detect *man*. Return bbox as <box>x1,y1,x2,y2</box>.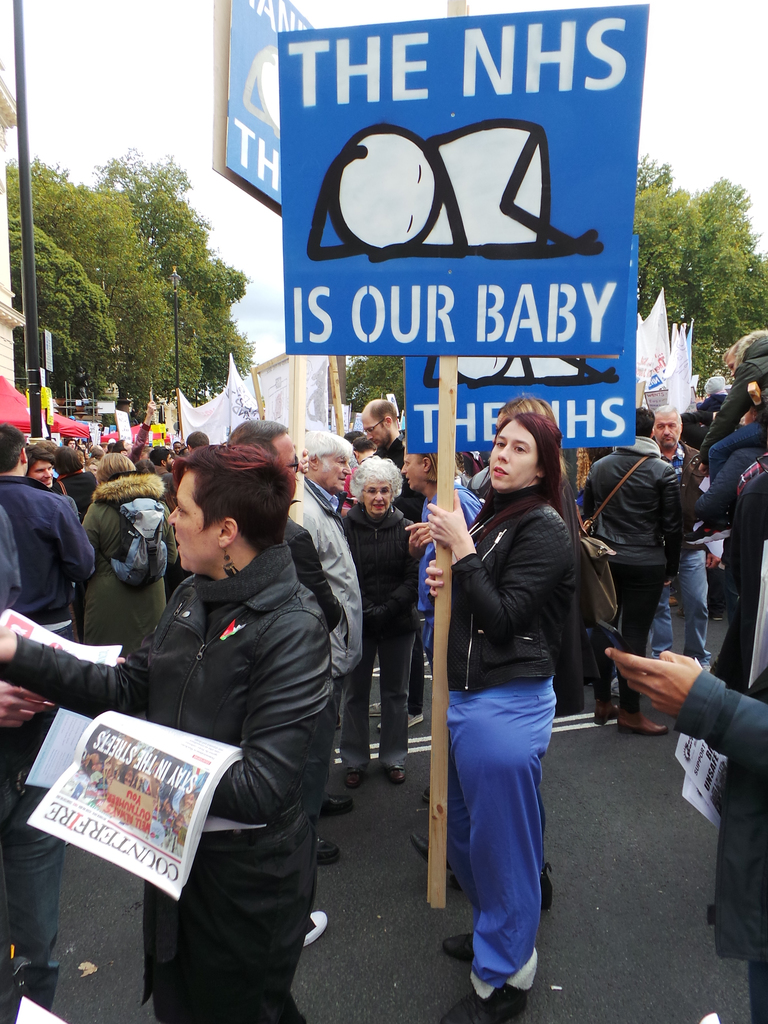
<box>83,723,120,778</box>.
